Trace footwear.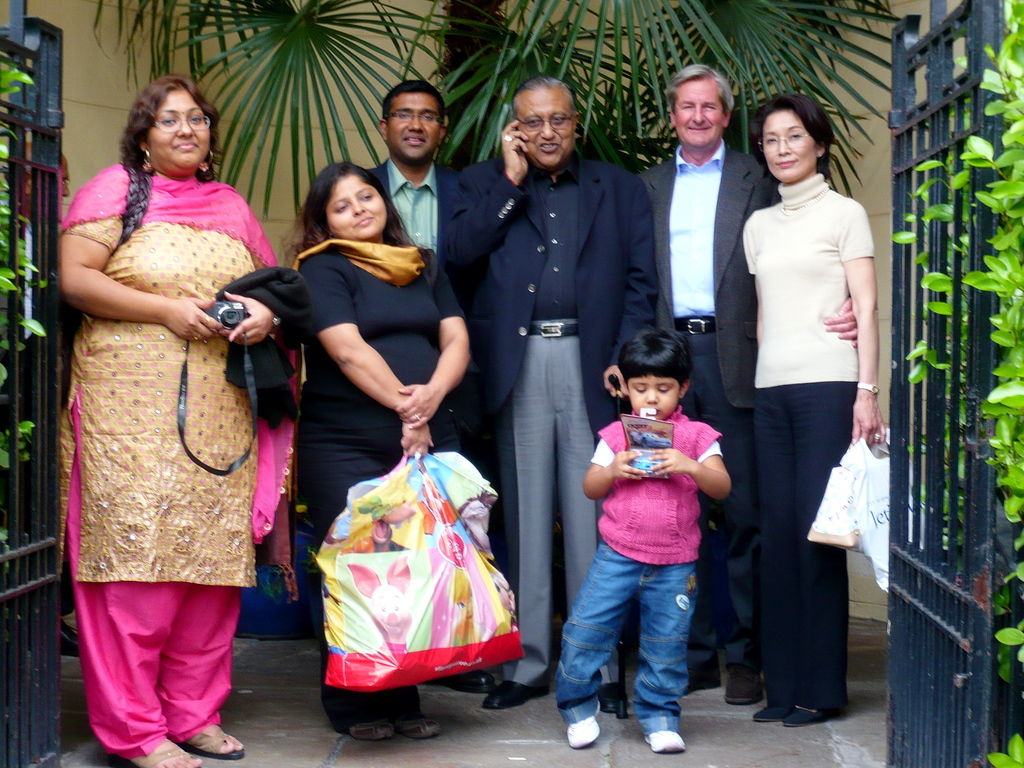
Traced to [x1=345, y1=717, x2=398, y2=737].
